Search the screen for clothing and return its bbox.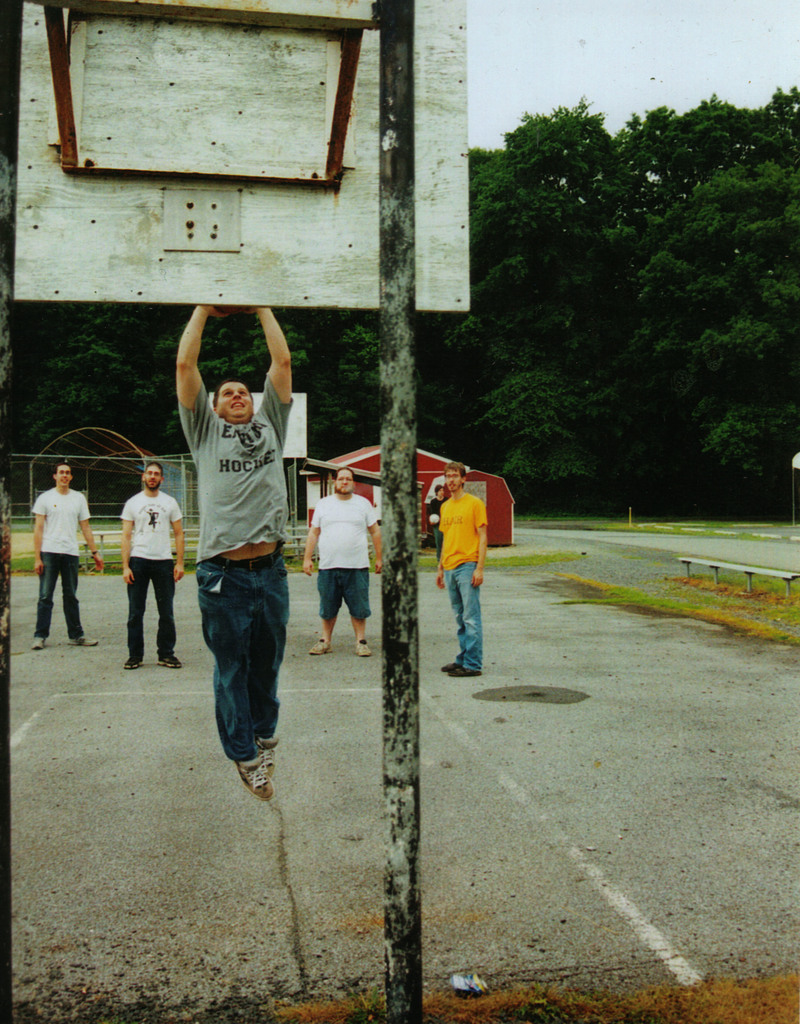
Found: <region>171, 297, 292, 775</region>.
